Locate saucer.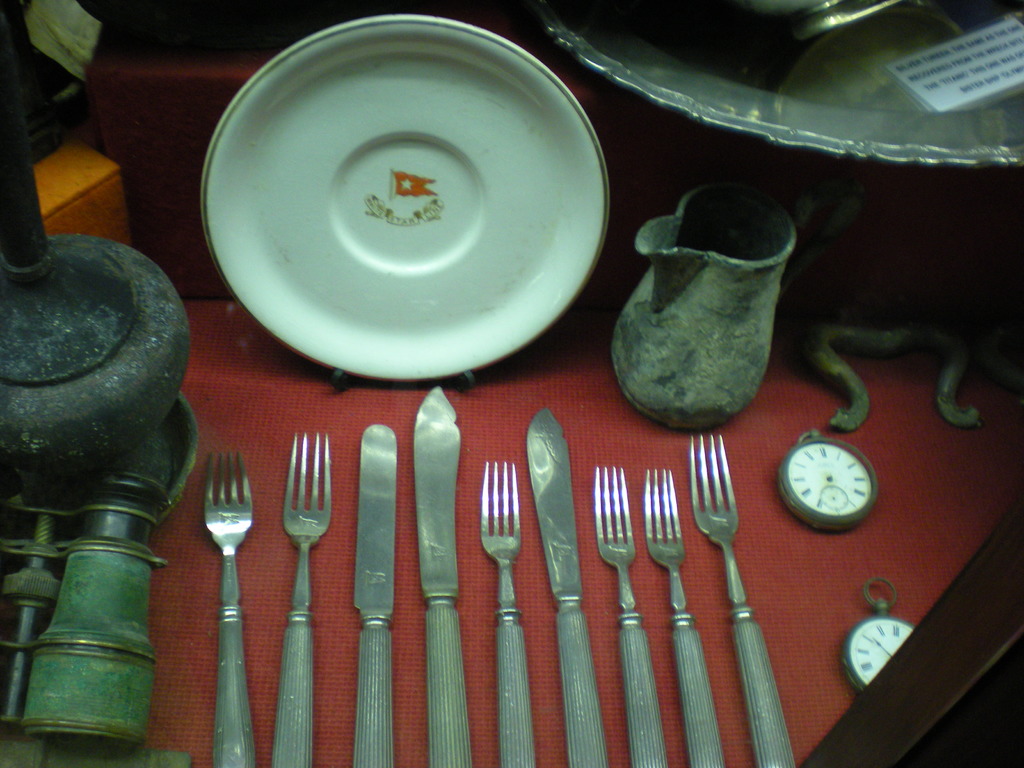
Bounding box: x1=205, y1=22, x2=597, y2=380.
